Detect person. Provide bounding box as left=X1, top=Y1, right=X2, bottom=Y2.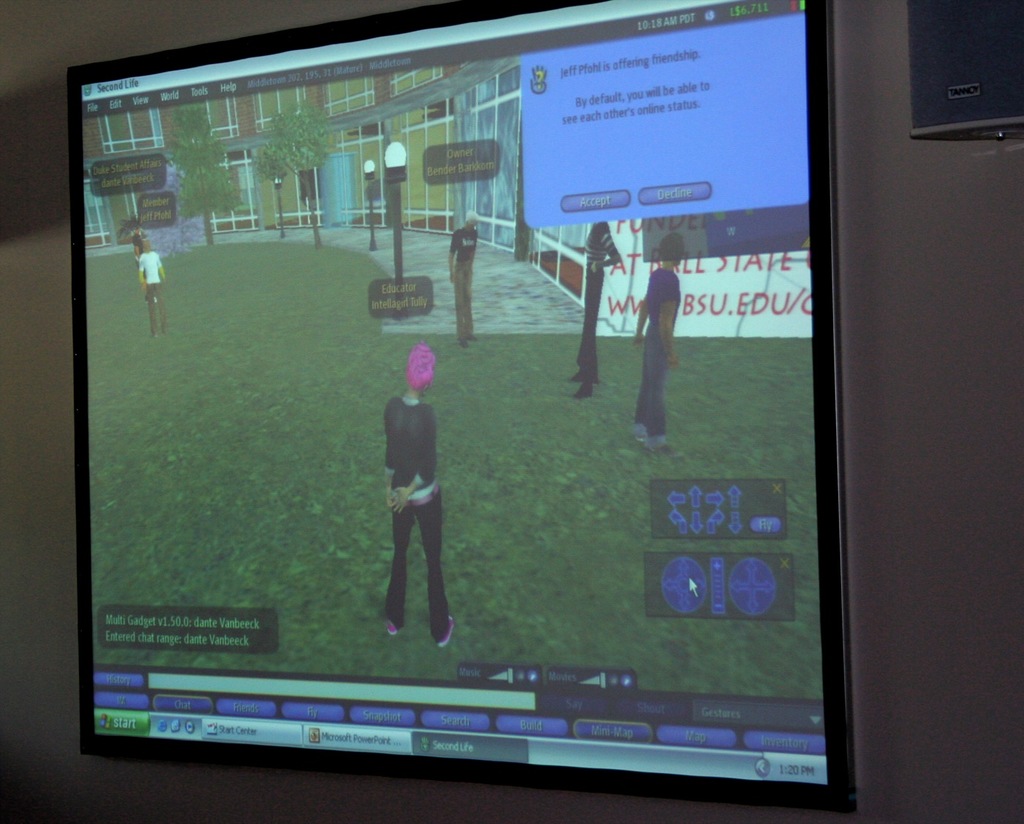
left=374, top=338, right=459, bottom=637.
